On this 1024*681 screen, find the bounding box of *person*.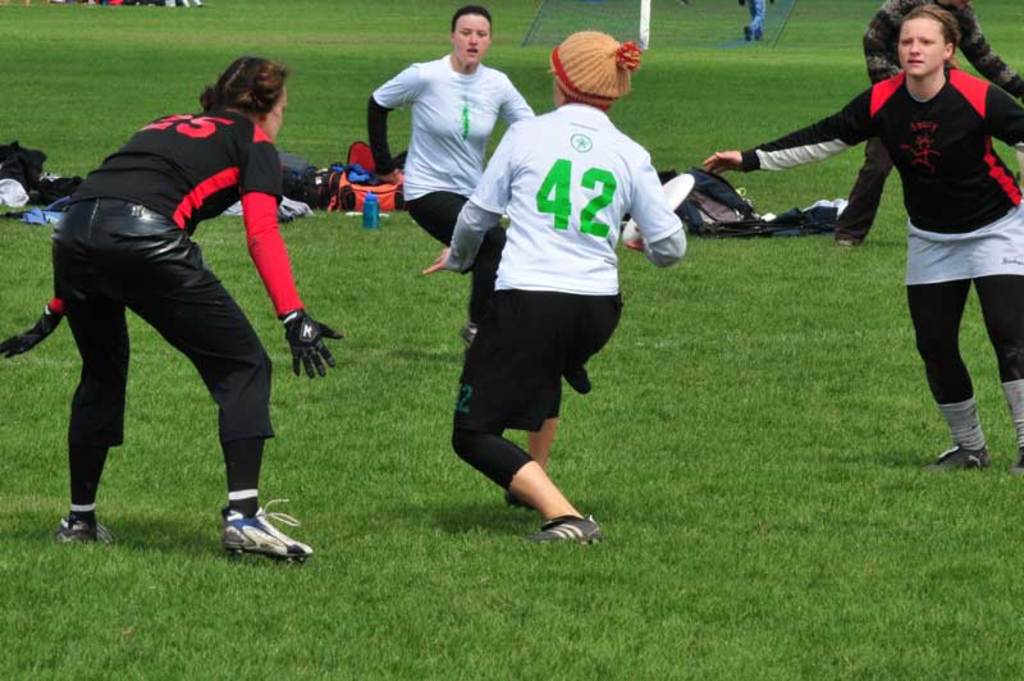
Bounding box: [737,0,776,44].
